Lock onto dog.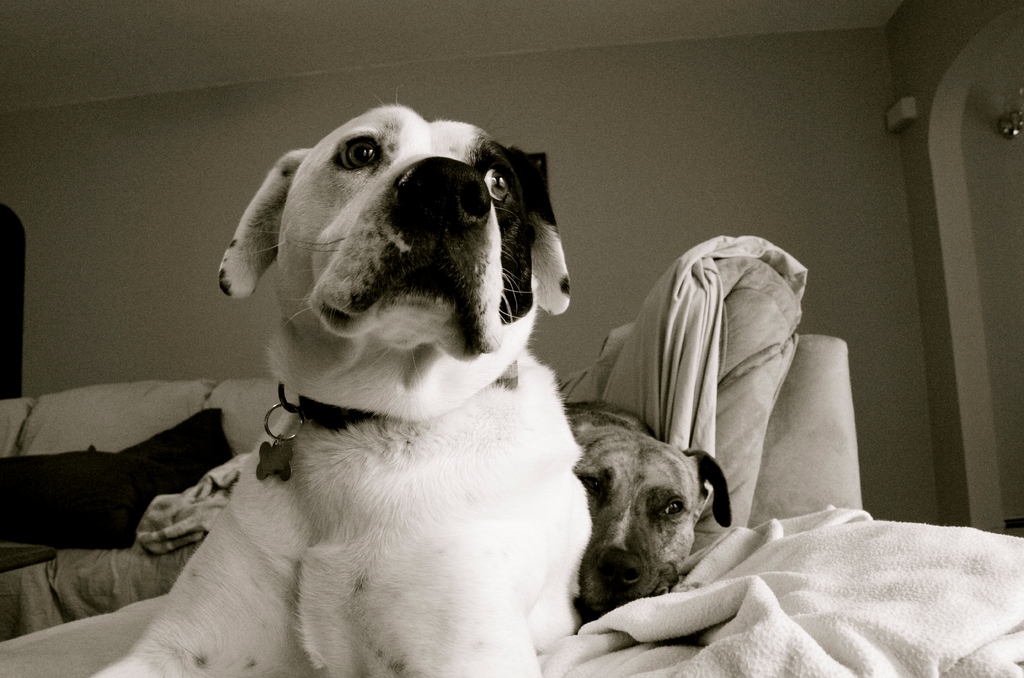
Locked: BBox(560, 392, 737, 626).
